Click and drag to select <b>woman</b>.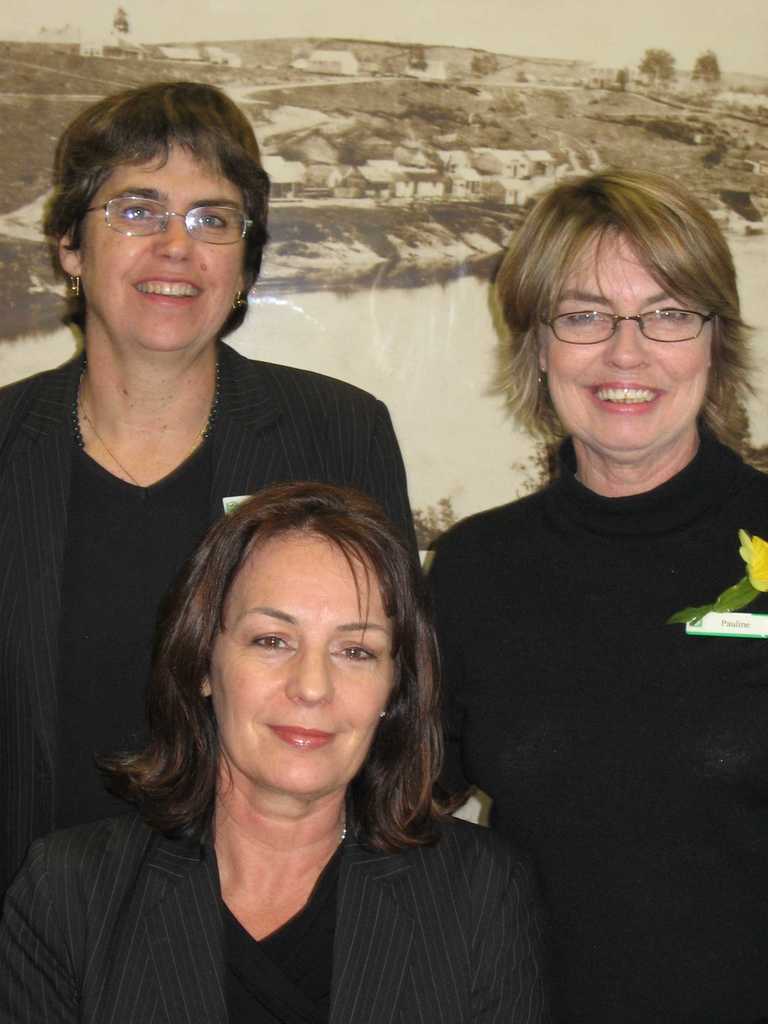
Selection: {"x1": 0, "y1": 80, "x2": 420, "y2": 900}.
